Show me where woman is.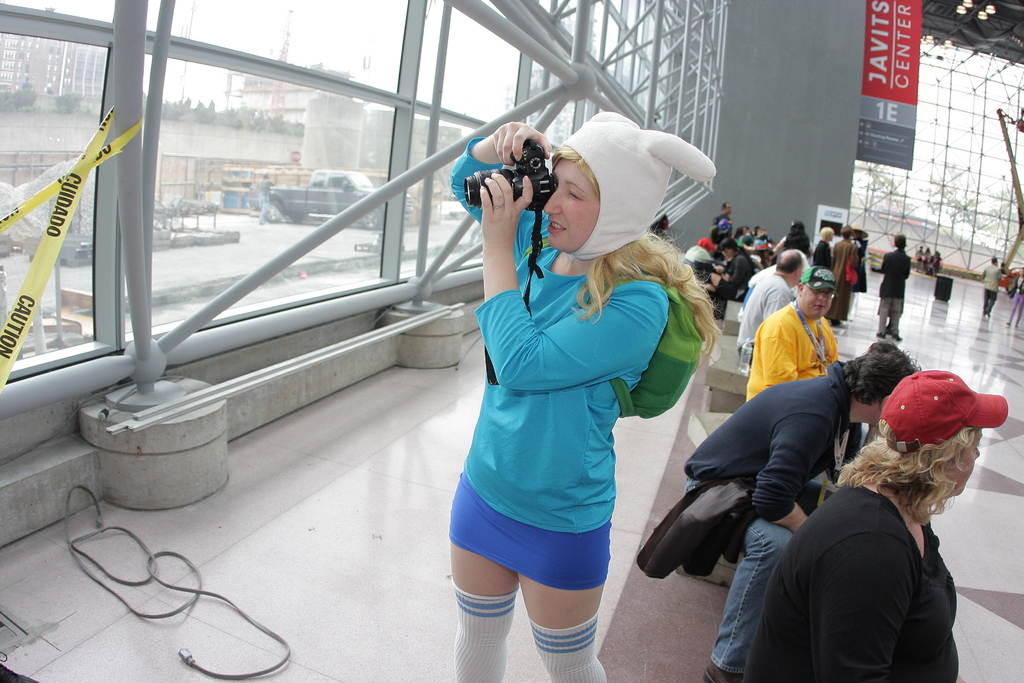
woman is at (706, 241, 758, 318).
